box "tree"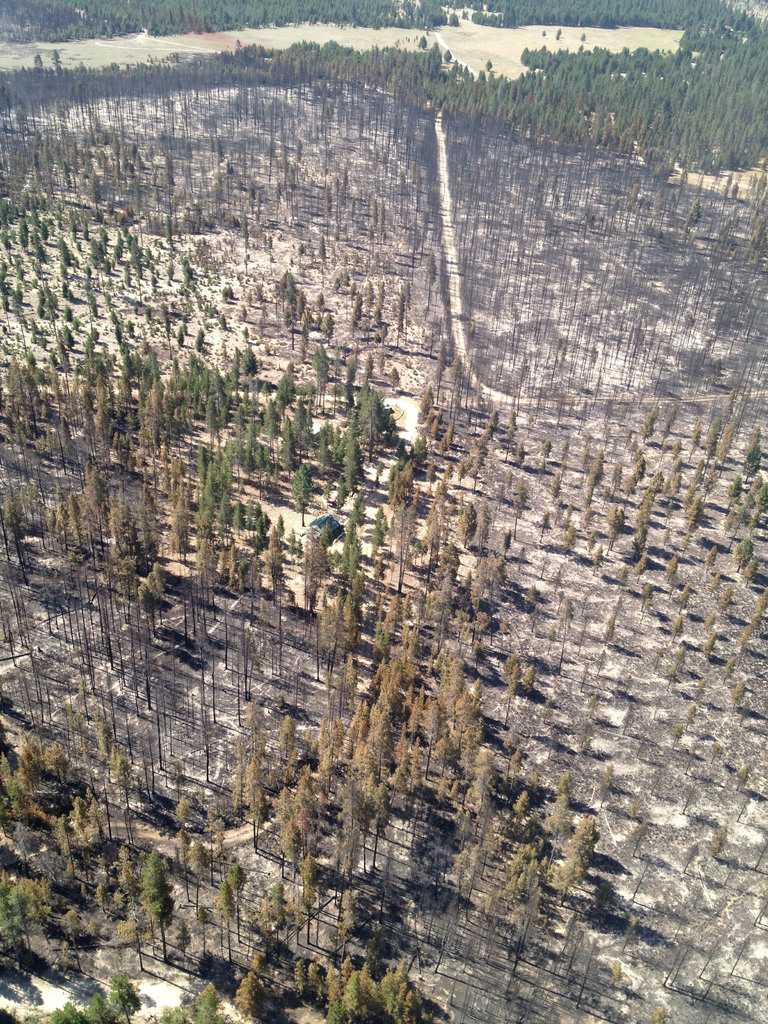
214/884/233/925
